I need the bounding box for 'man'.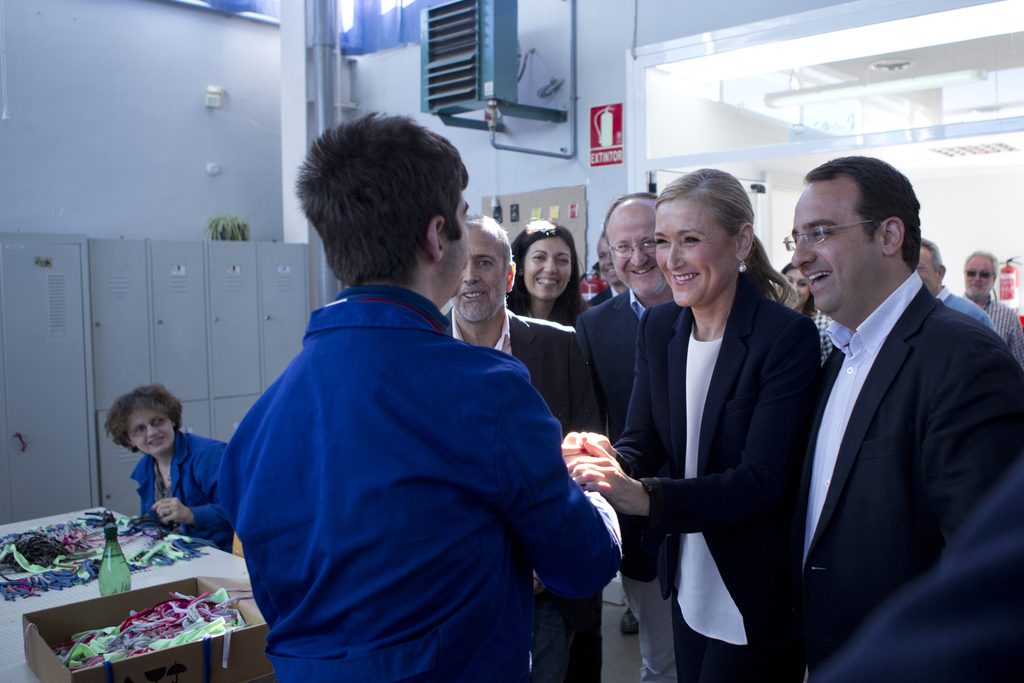
Here it is: (left=583, top=234, right=628, bottom=313).
